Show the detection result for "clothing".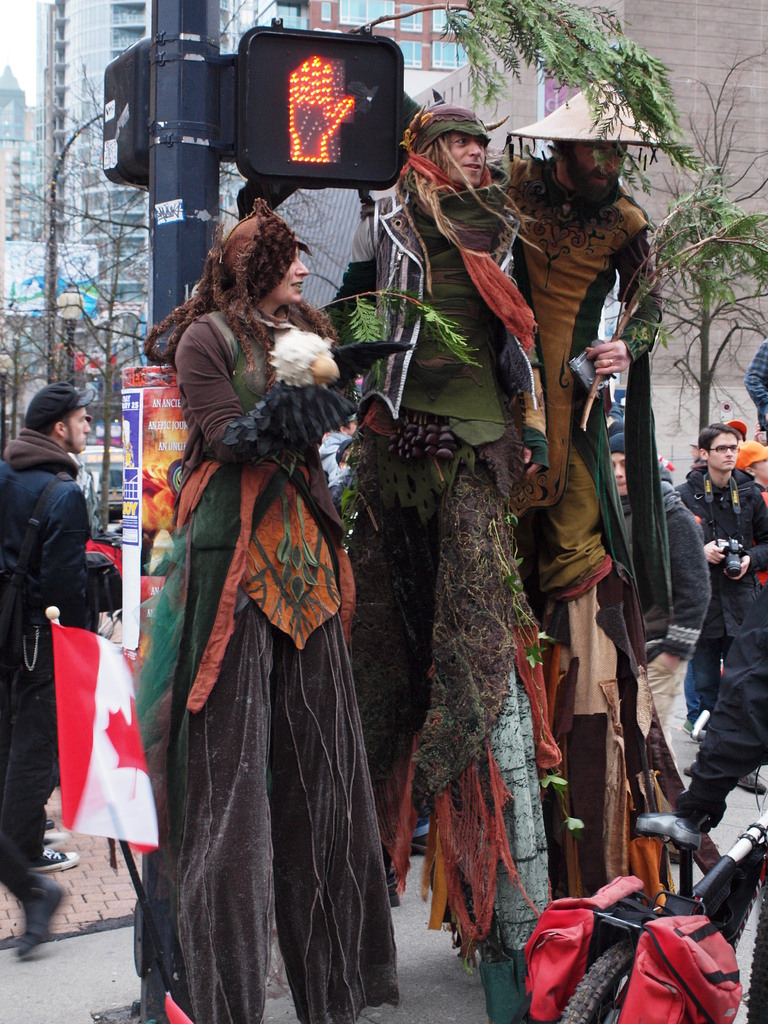
Rect(0, 424, 98, 865).
